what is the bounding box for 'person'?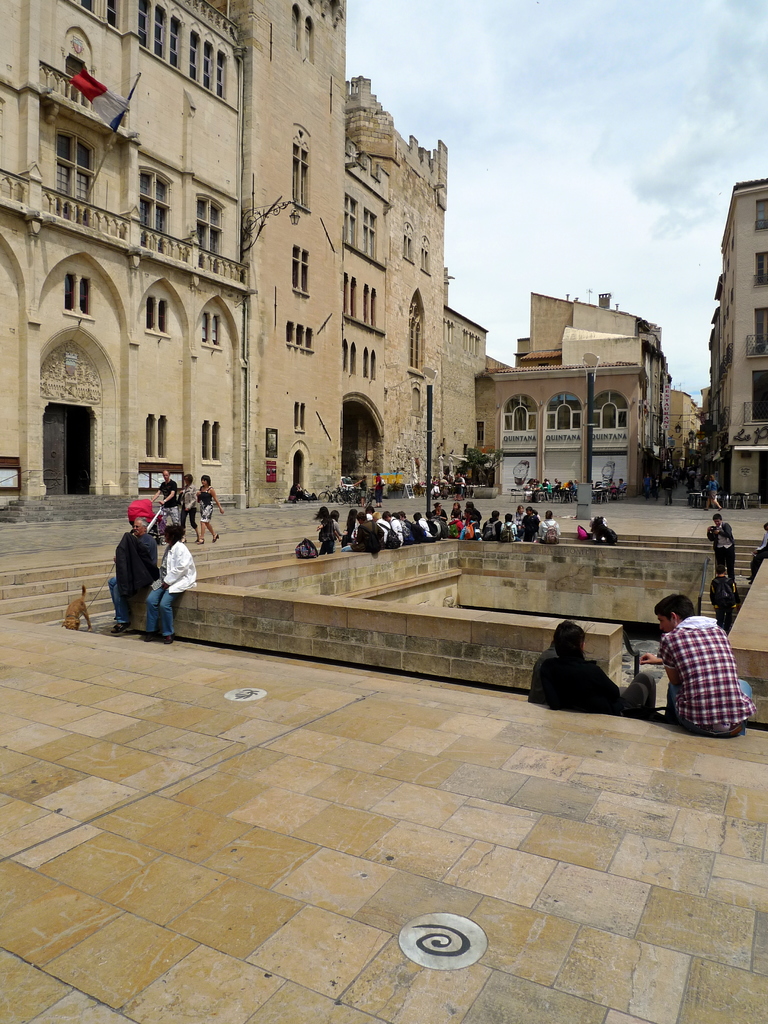
(550, 619, 631, 719).
